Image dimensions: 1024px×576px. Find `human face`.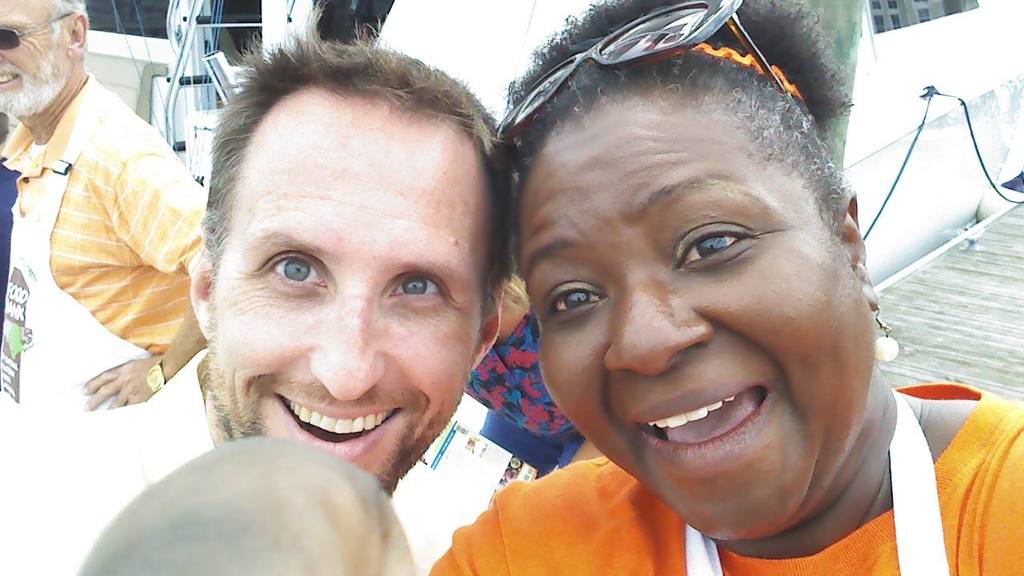
518/112/874/543.
